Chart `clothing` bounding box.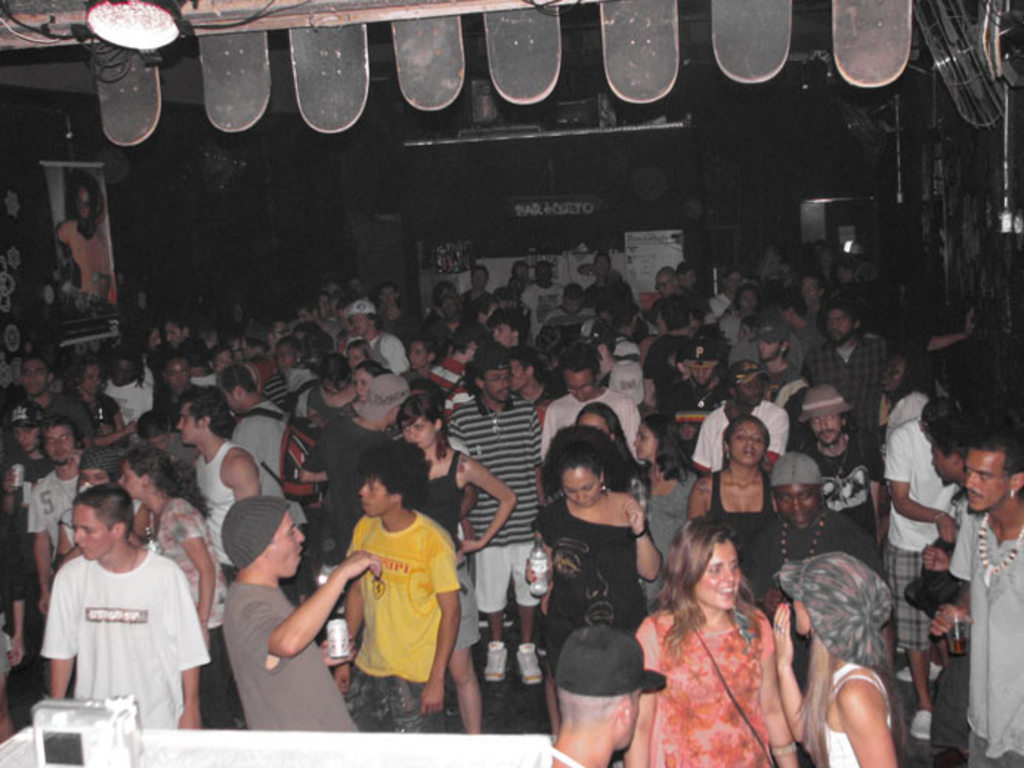
Charted: 0 443 56 505.
